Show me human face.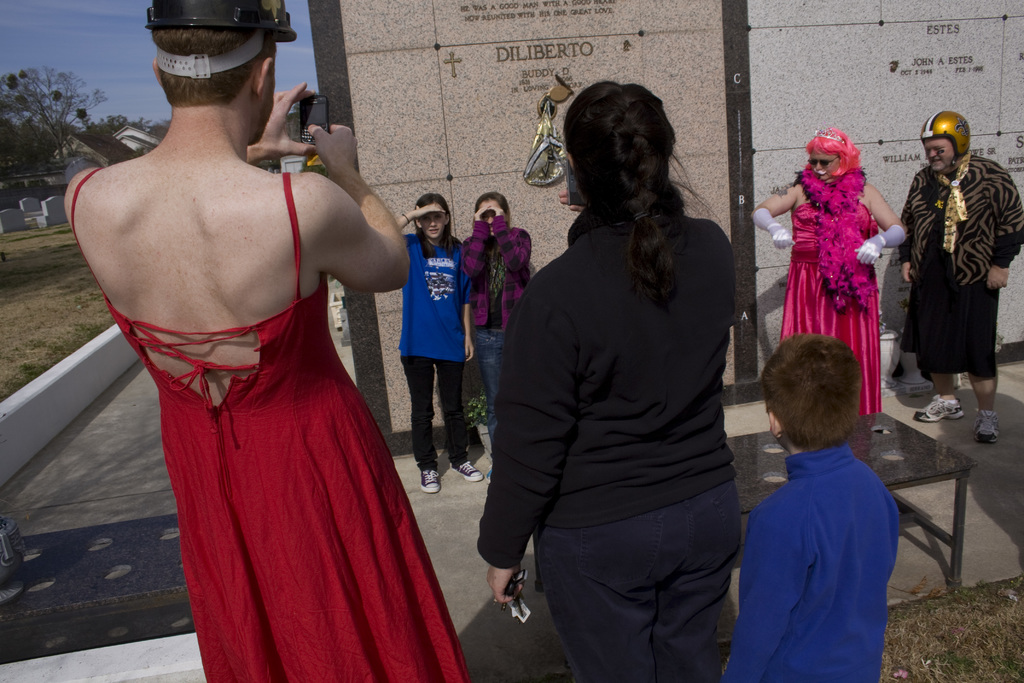
human face is here: 420 211 445 236.
